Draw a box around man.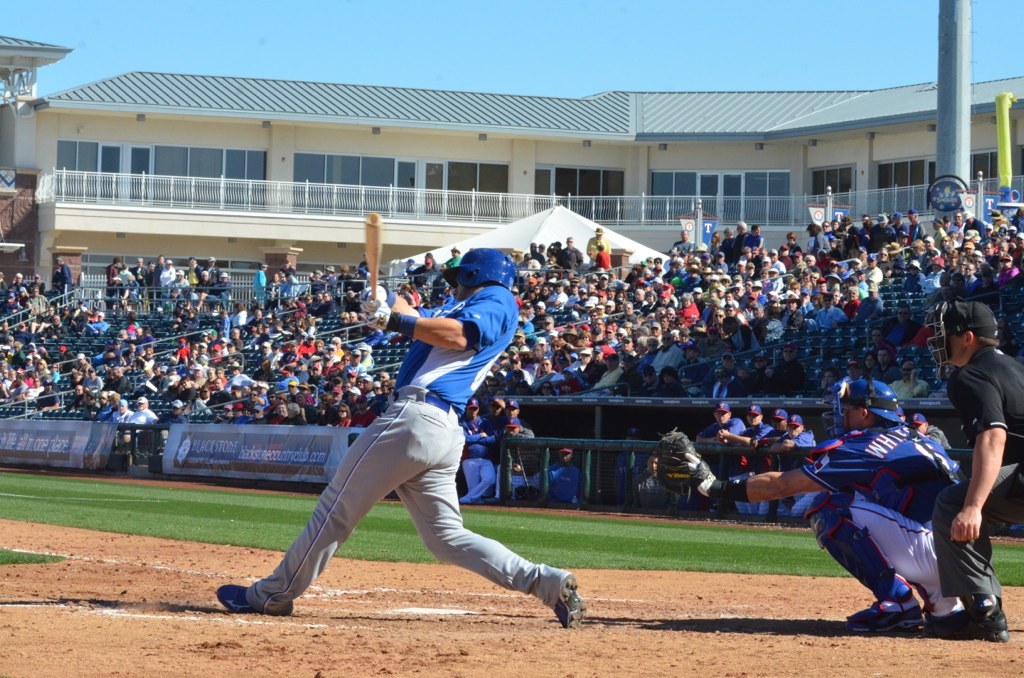
(x1=406, y1=256, x2=416, y2=277).
